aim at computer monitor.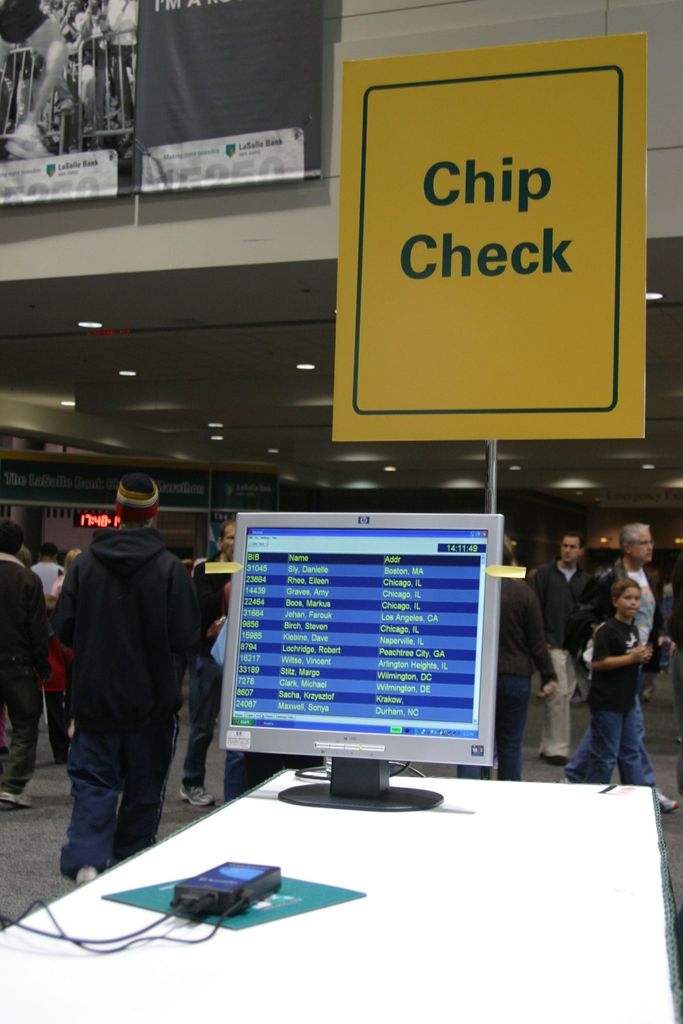
Aimed at (x1=206, y1=522, x2=535, y2=844).
